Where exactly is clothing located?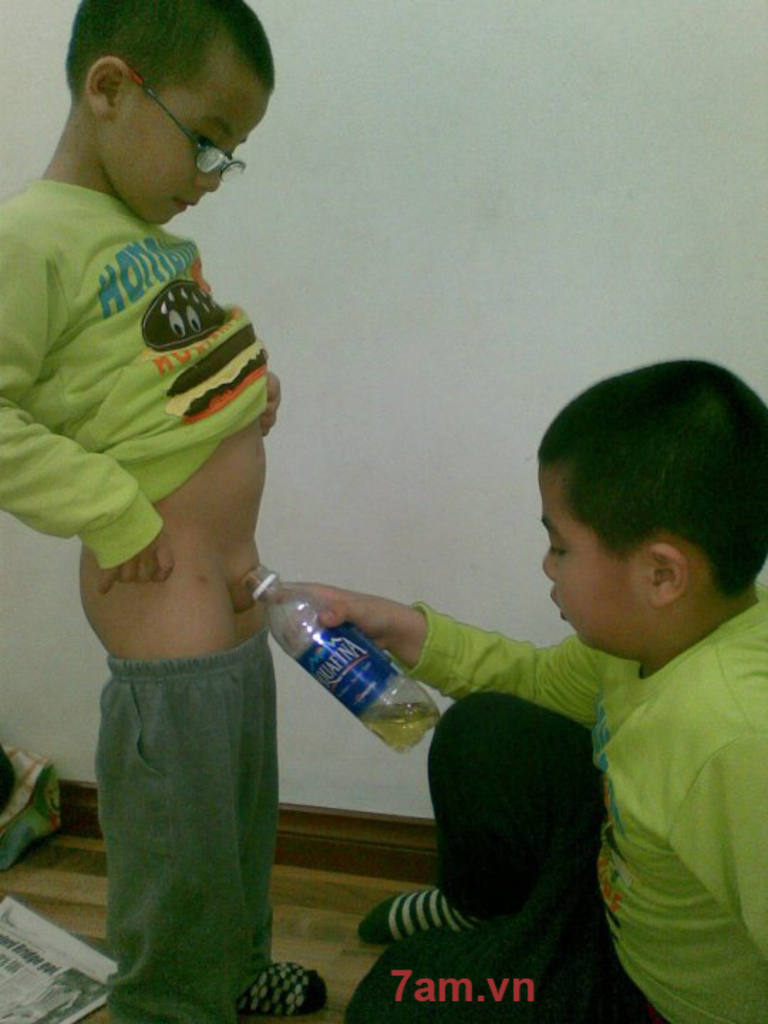
Its bounding box is <region>348, 583, 767, 1023</region>.
